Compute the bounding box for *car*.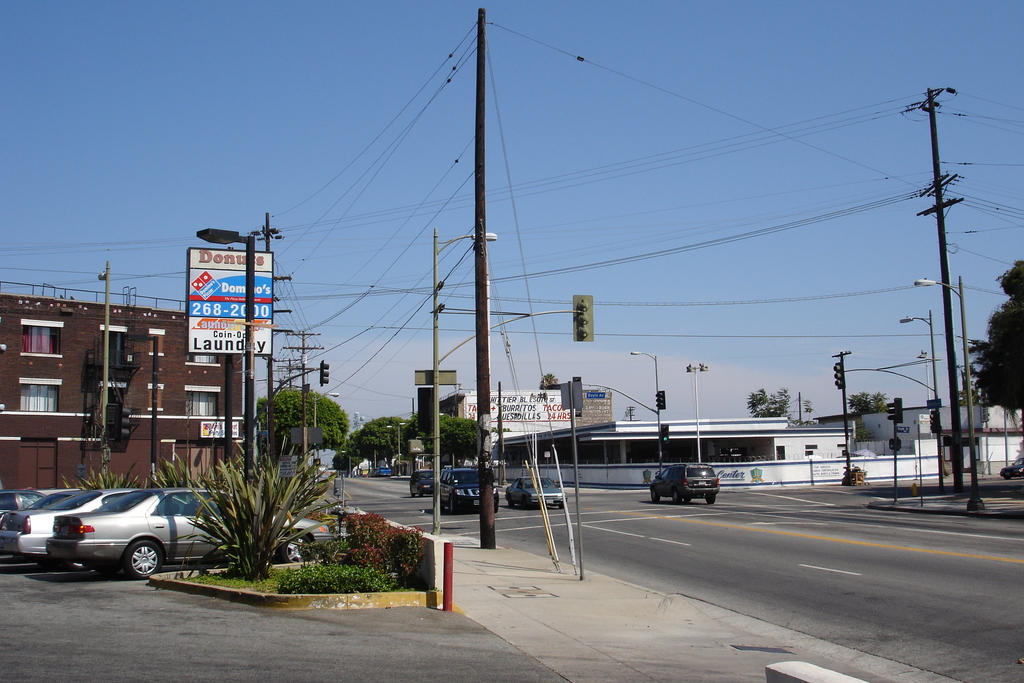
44, 482, 347, 582.
